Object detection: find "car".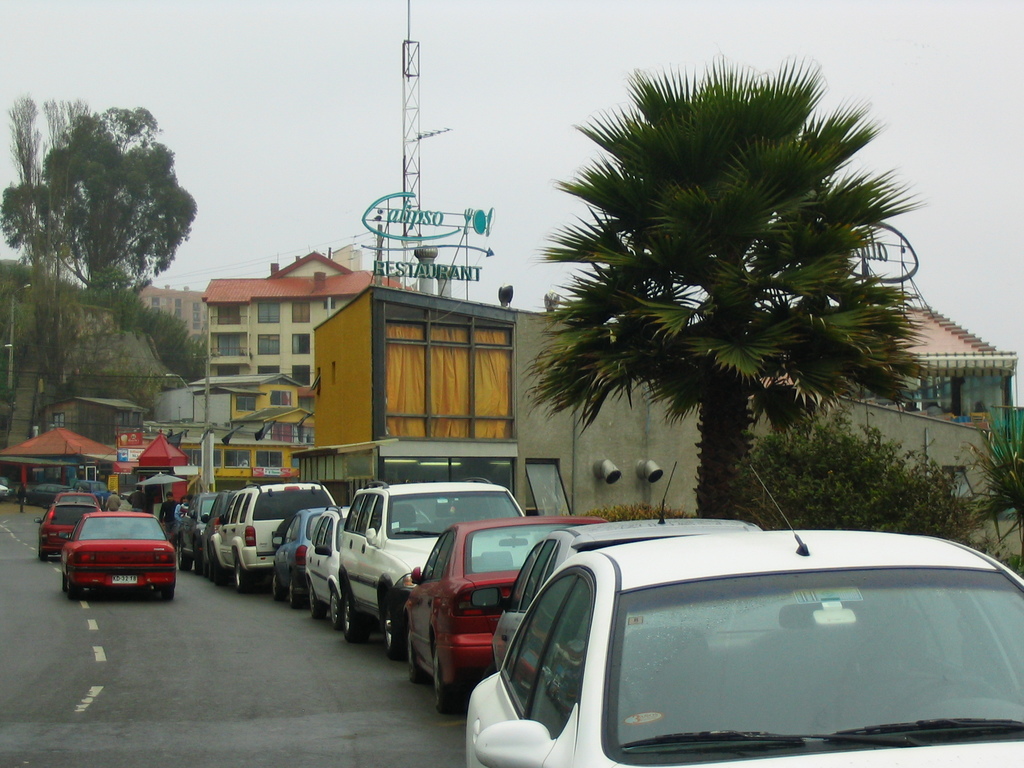
box(211, 476, 338, 591).
